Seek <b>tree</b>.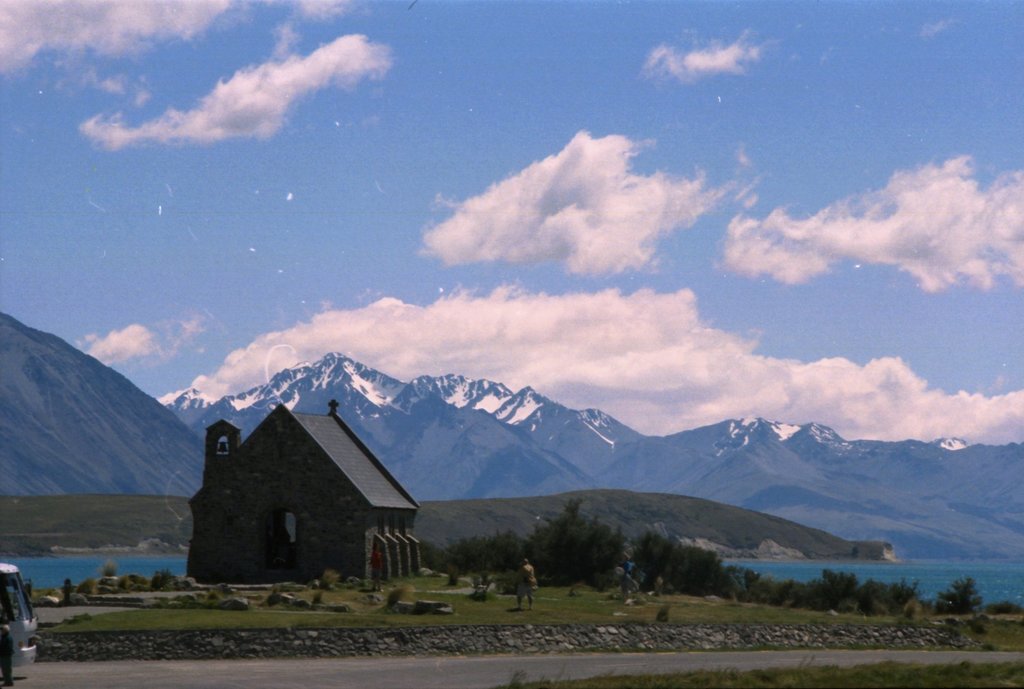
pyautogui.locateOnScreen(674, 540, 719, 593).
